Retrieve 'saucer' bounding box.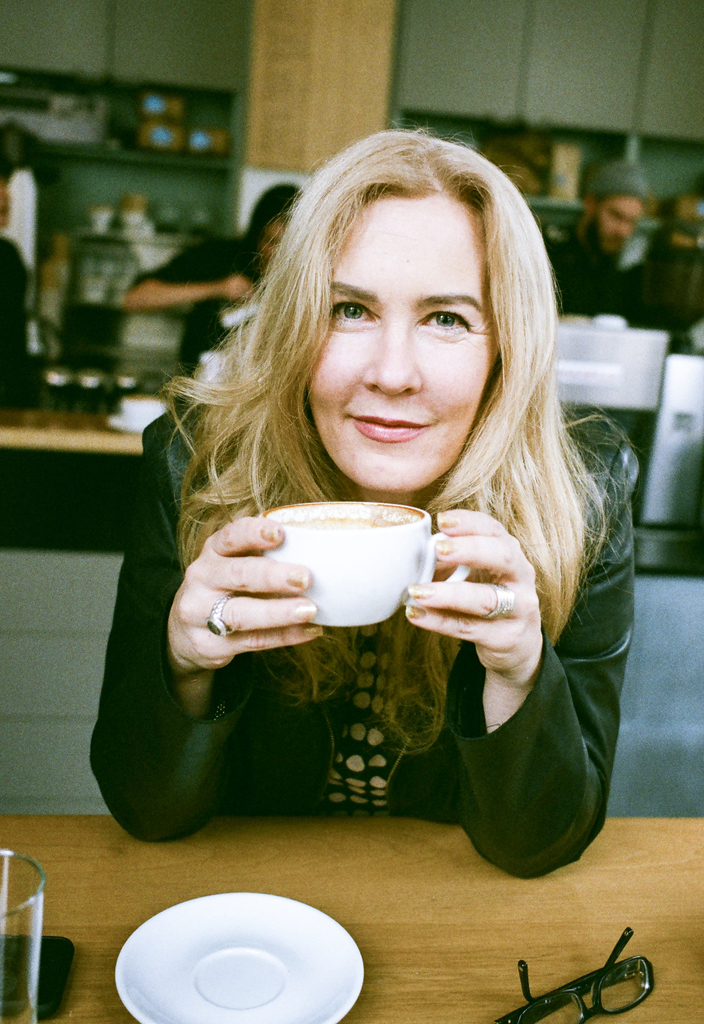
Bounding box: bbox=[113, 892, 368, 1023].
